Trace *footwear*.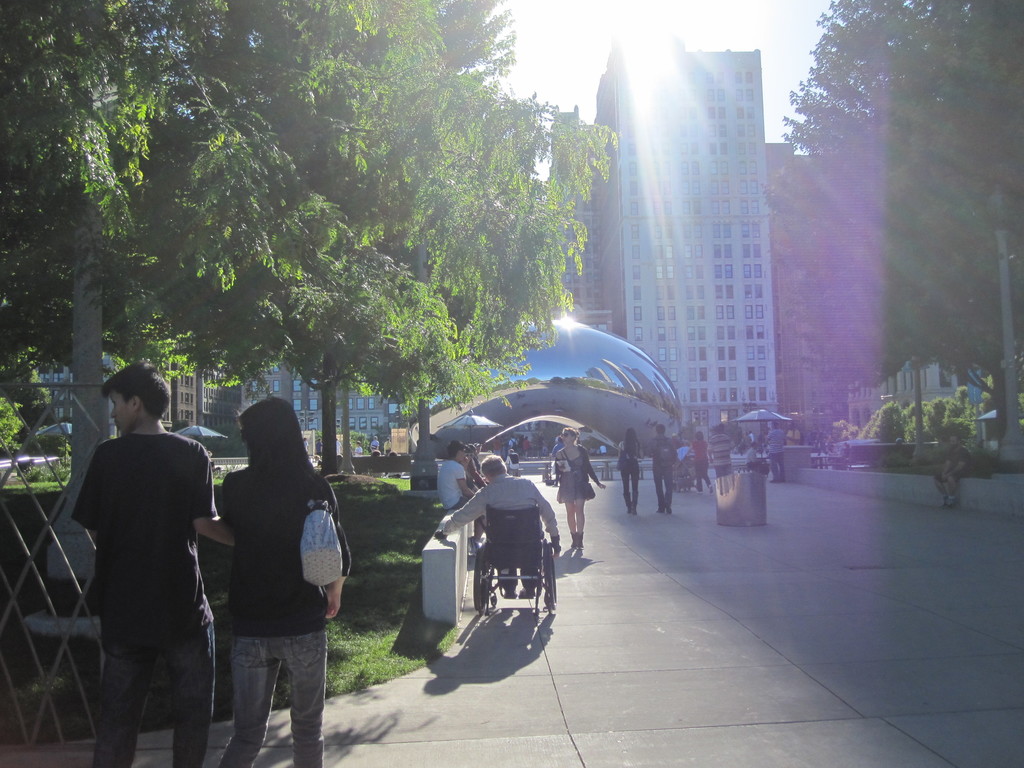
Traced to bbox(707, 484, 711, 492).
